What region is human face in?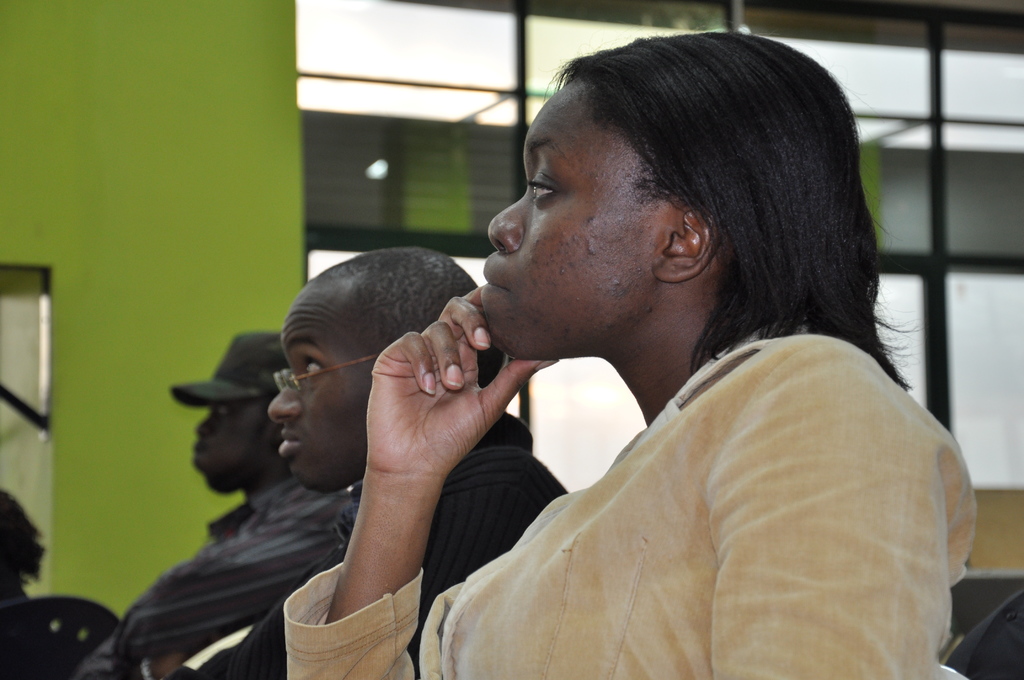
x1=477, y1=88, x2=653, y2=360.
